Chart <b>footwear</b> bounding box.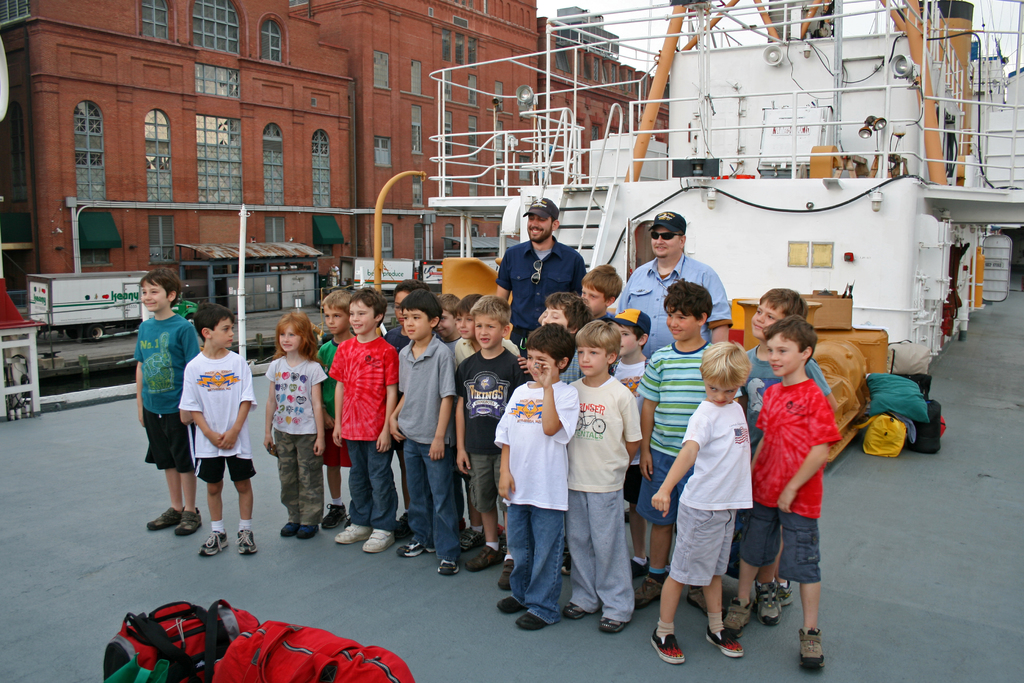
Charted: 459:525:486:554.
